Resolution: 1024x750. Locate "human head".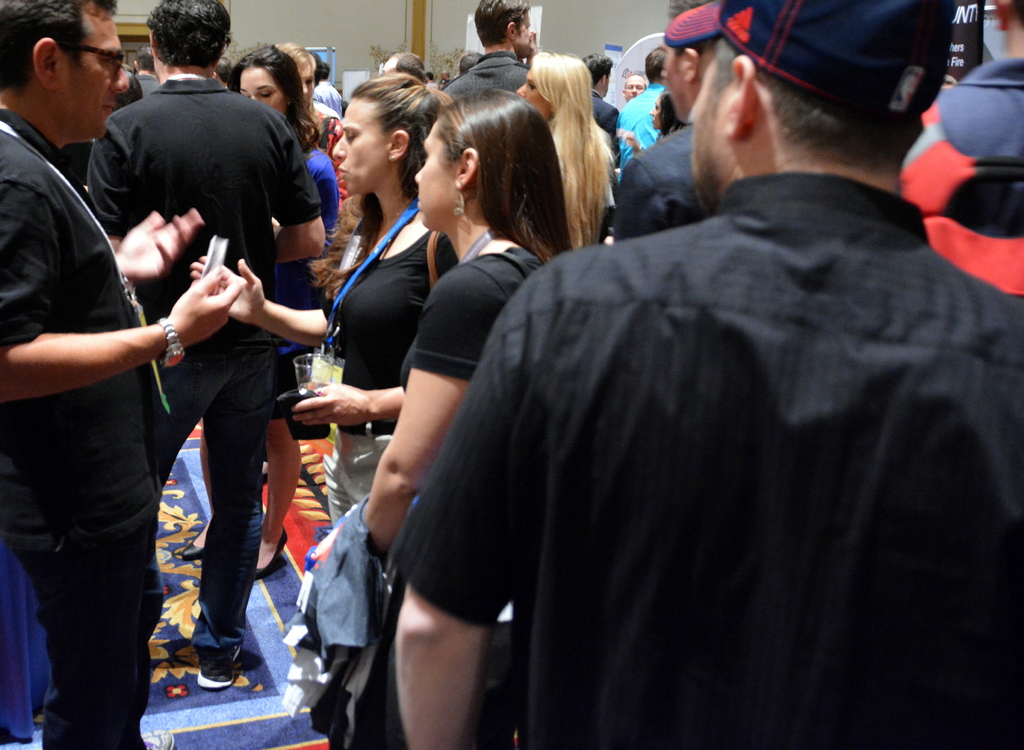
227 42 302 115.
